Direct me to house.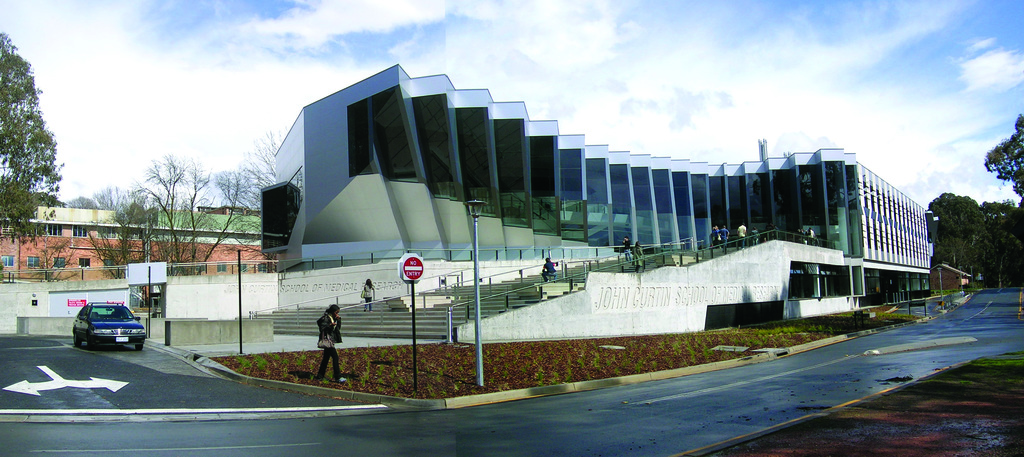
Direction: box(0, 202, 260, 278).
